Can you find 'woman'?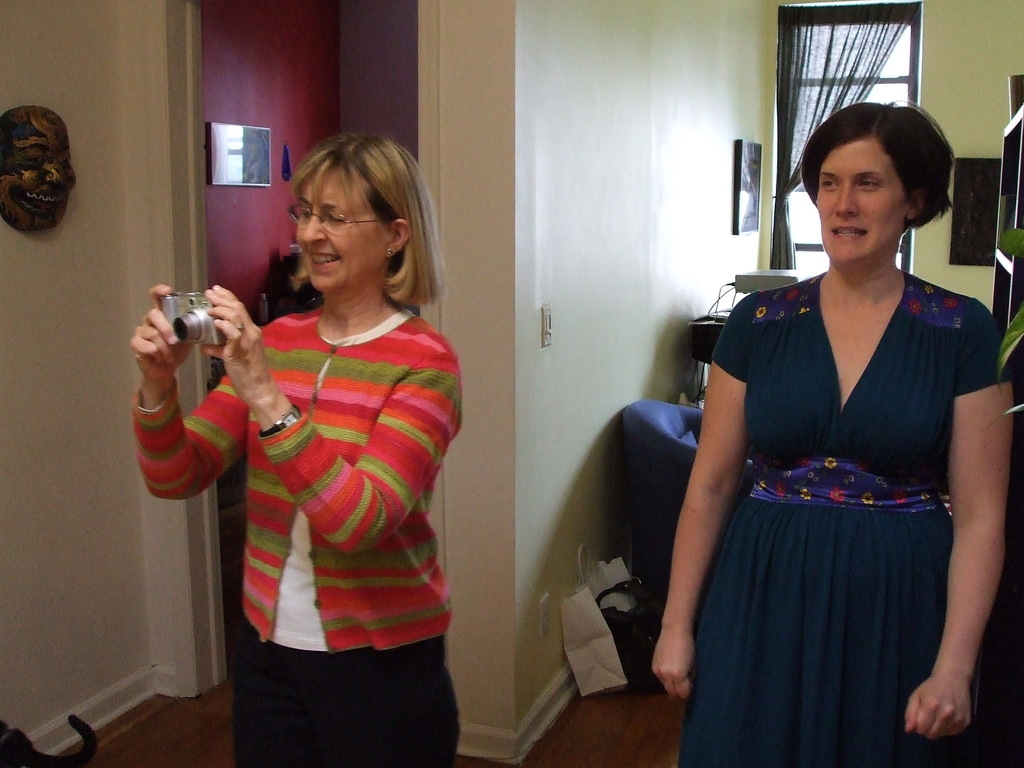
Yes, bounding box: [left=639, top=74, right=973, bottom=767].
